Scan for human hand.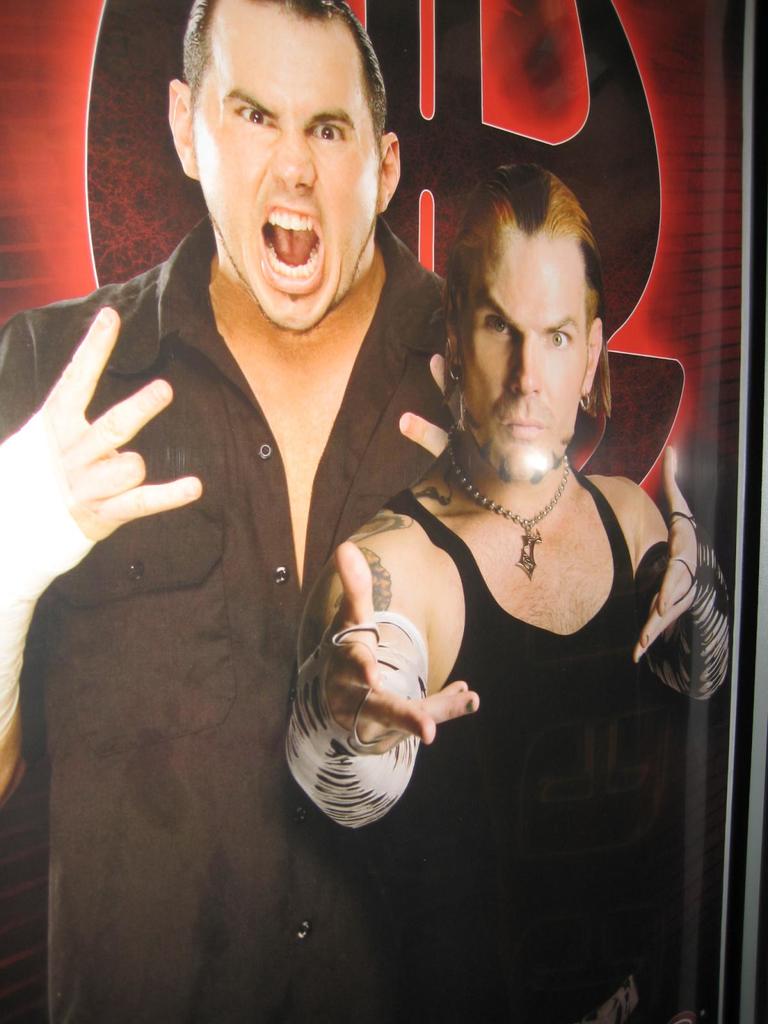
Scan result: locate(397, 355, 465, 458).
